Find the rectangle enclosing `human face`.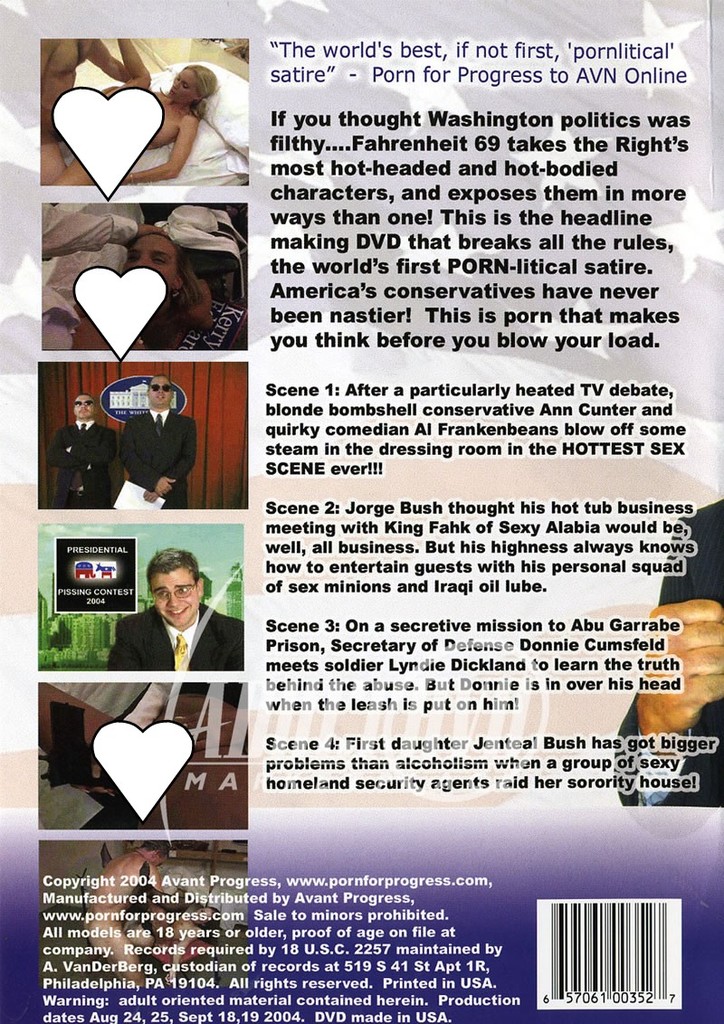
[x1=154, y1=570, x2=199, y2=625].
